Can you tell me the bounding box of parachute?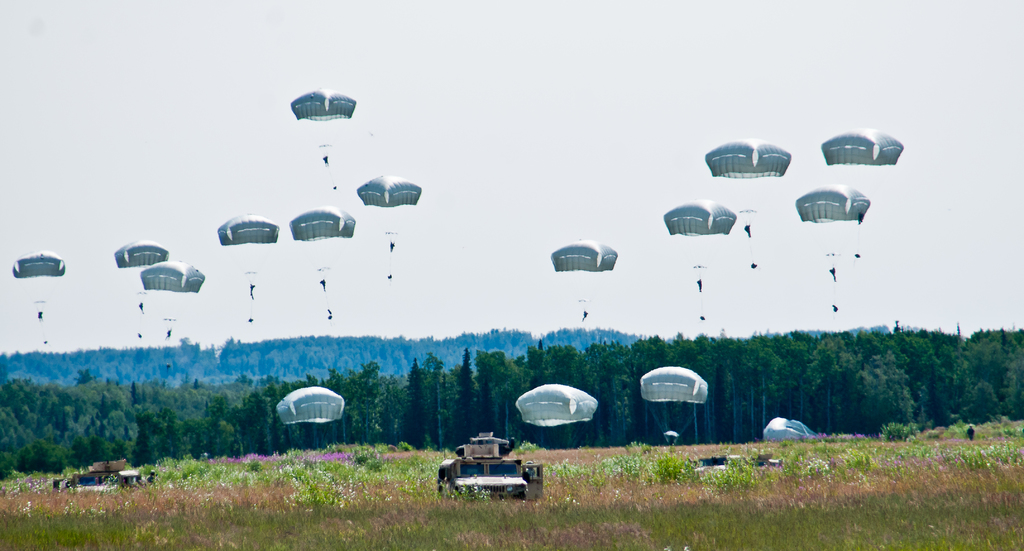
217:215:279:322.
